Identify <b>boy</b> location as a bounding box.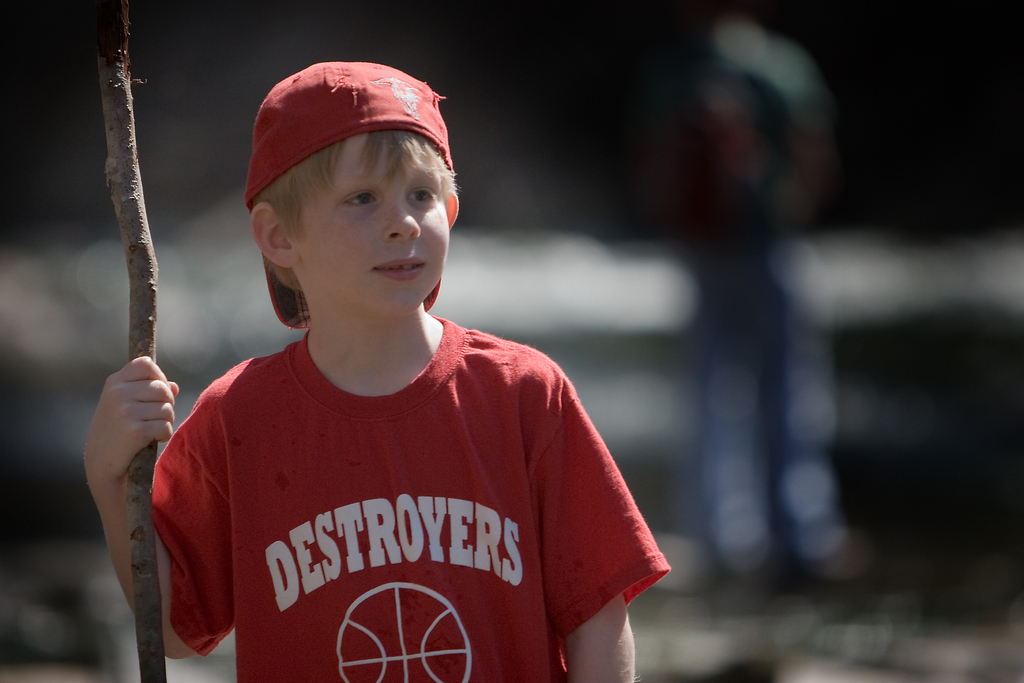
76 58 669 682.
